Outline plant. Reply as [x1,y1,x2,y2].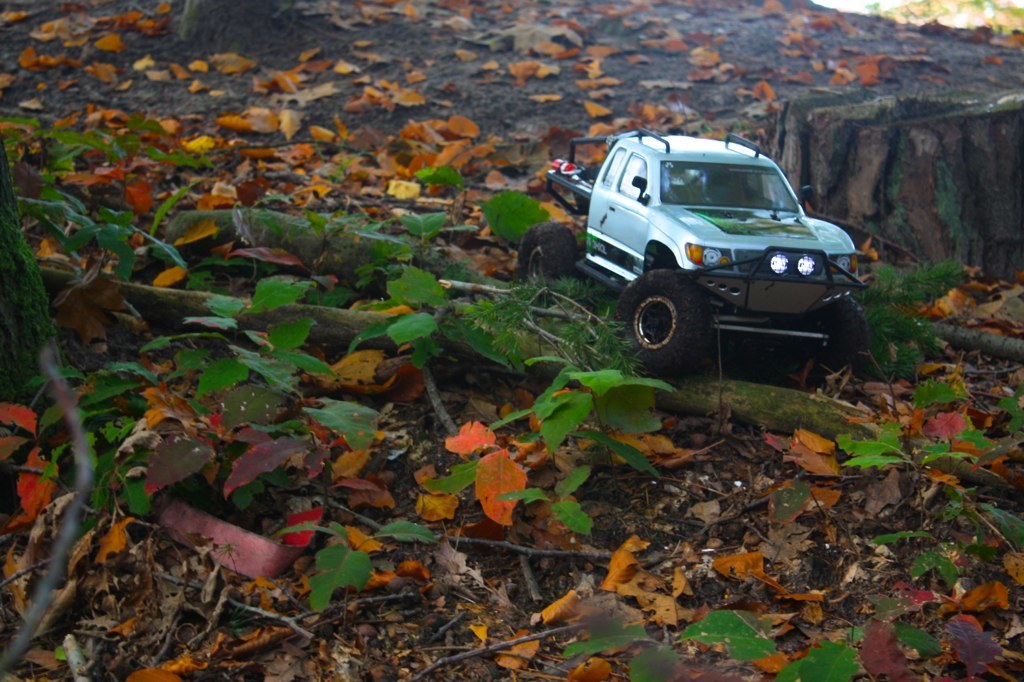
[465,265,635,369].
